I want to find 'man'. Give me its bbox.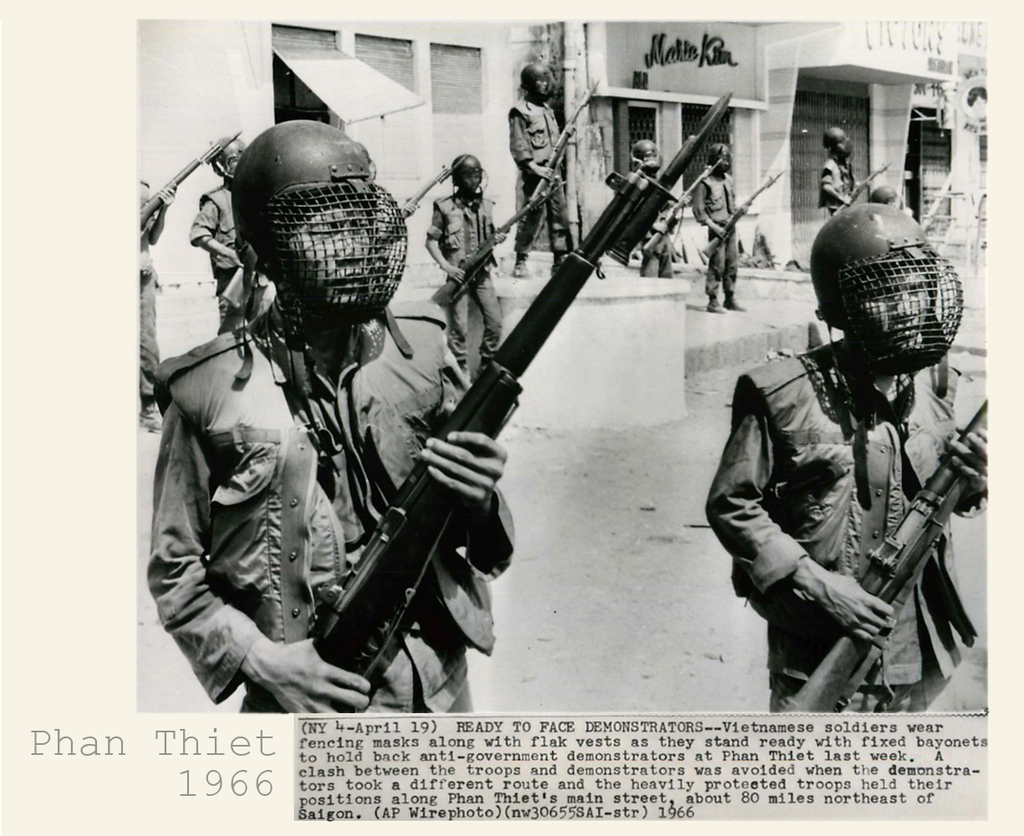
pyautogui.locateOnScreen(136, 187, 174, 434).
